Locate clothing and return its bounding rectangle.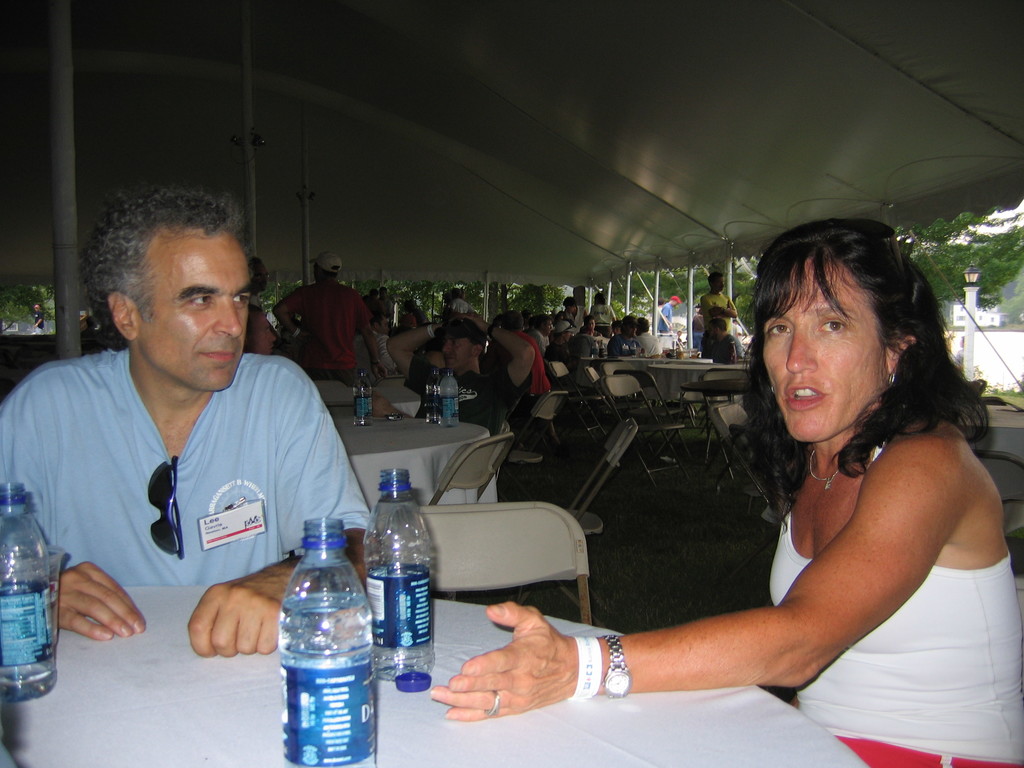
[233,302,283,362].
